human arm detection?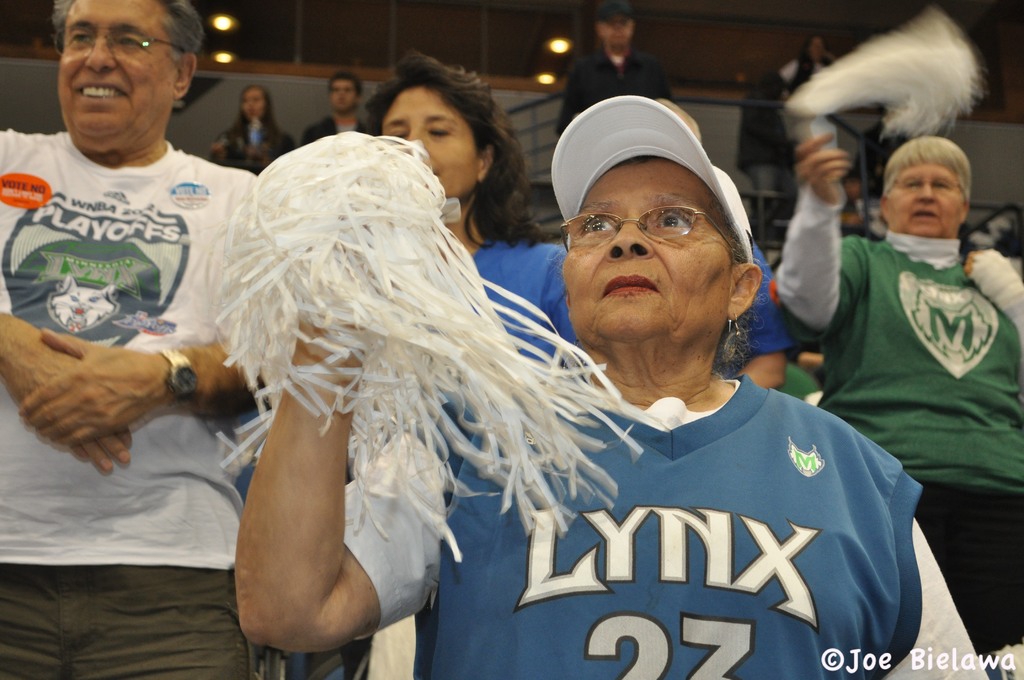
pyautogui.locateOnScreen(0, 303, 132, 476)
